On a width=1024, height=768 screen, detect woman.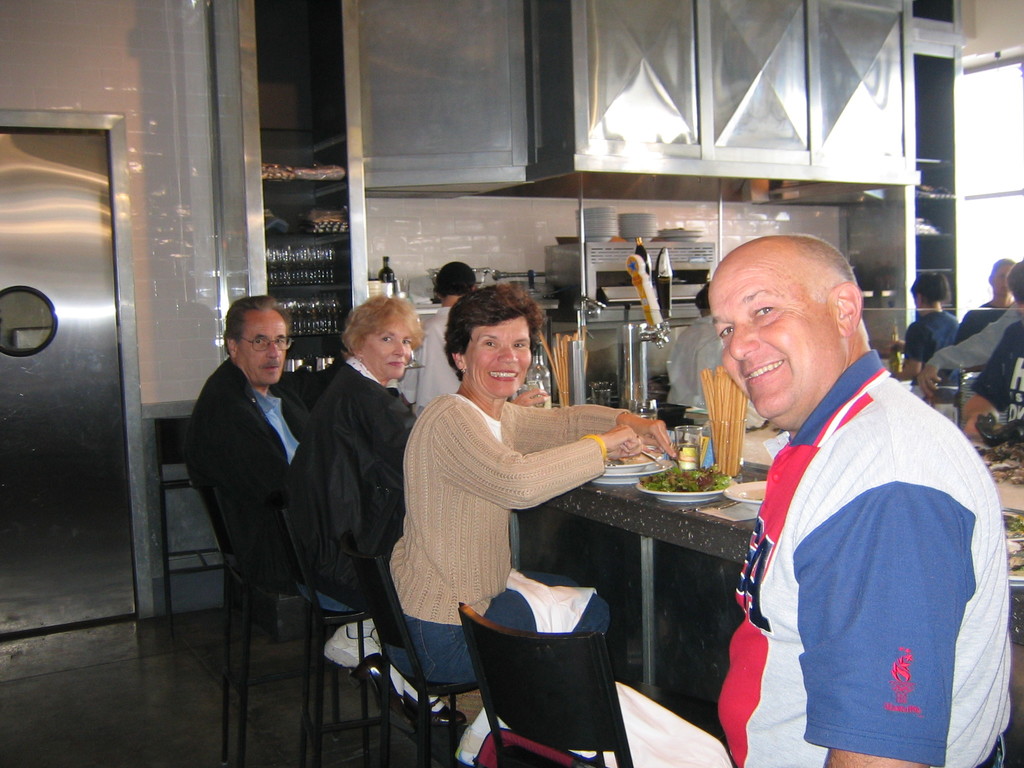
l=283, t=291, r=428, b=637.
